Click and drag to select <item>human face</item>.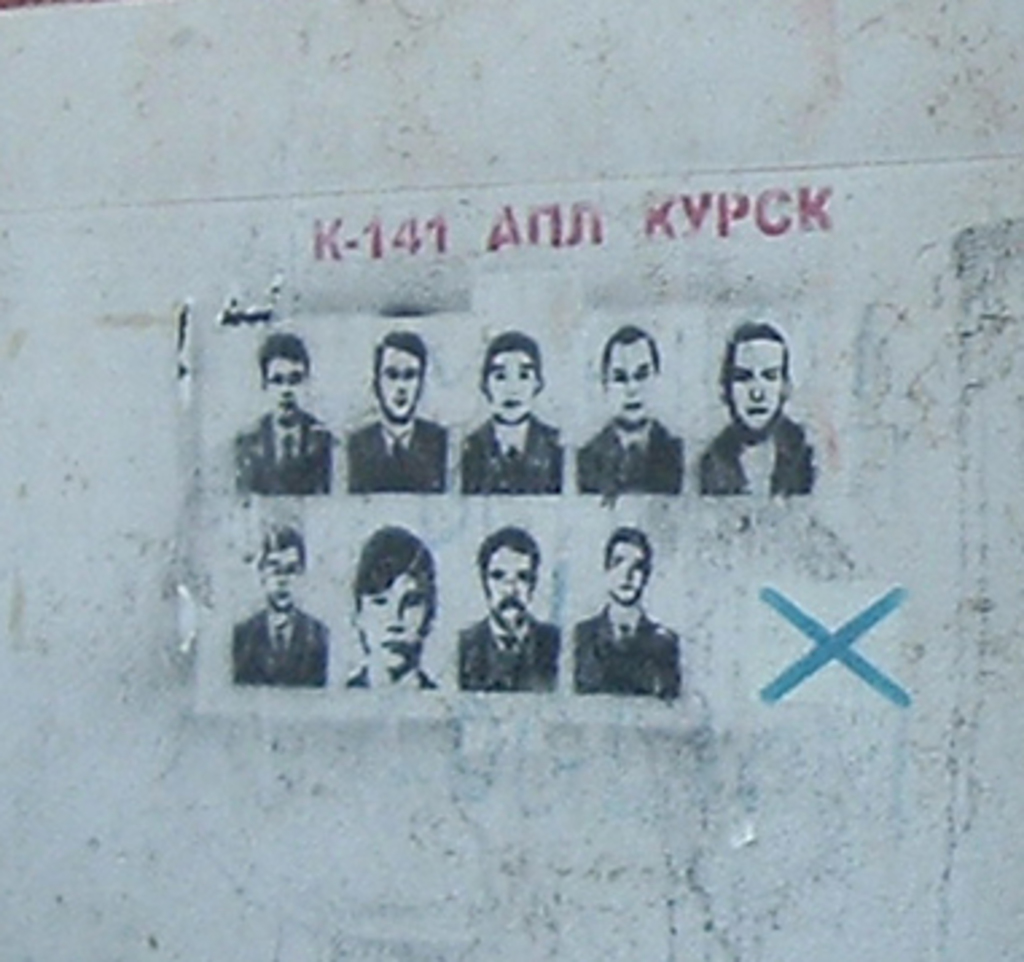
Selection: 605/339/658/414.
